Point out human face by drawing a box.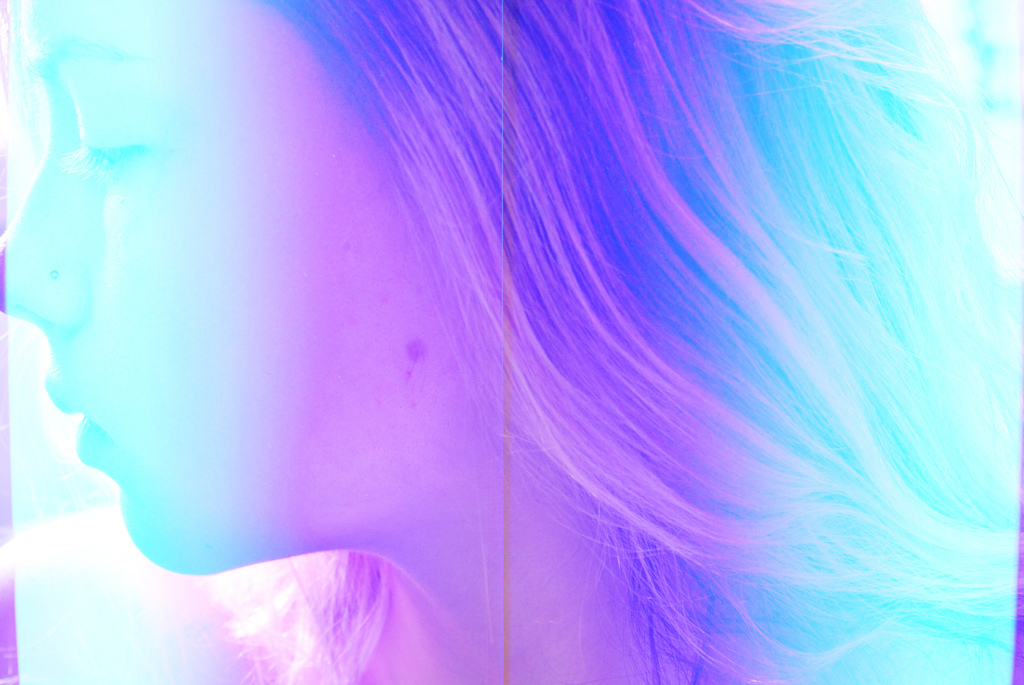
rect(0, 0, 476, 572).
